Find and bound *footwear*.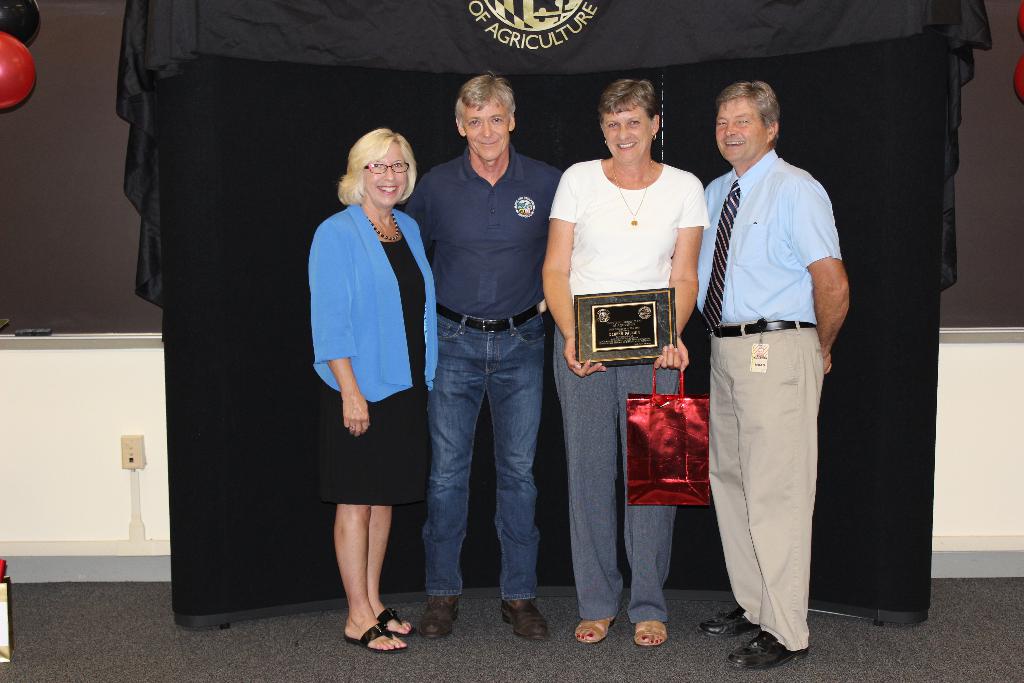
Bound: (x1=630, y1=618, x2=668, y2=653).
